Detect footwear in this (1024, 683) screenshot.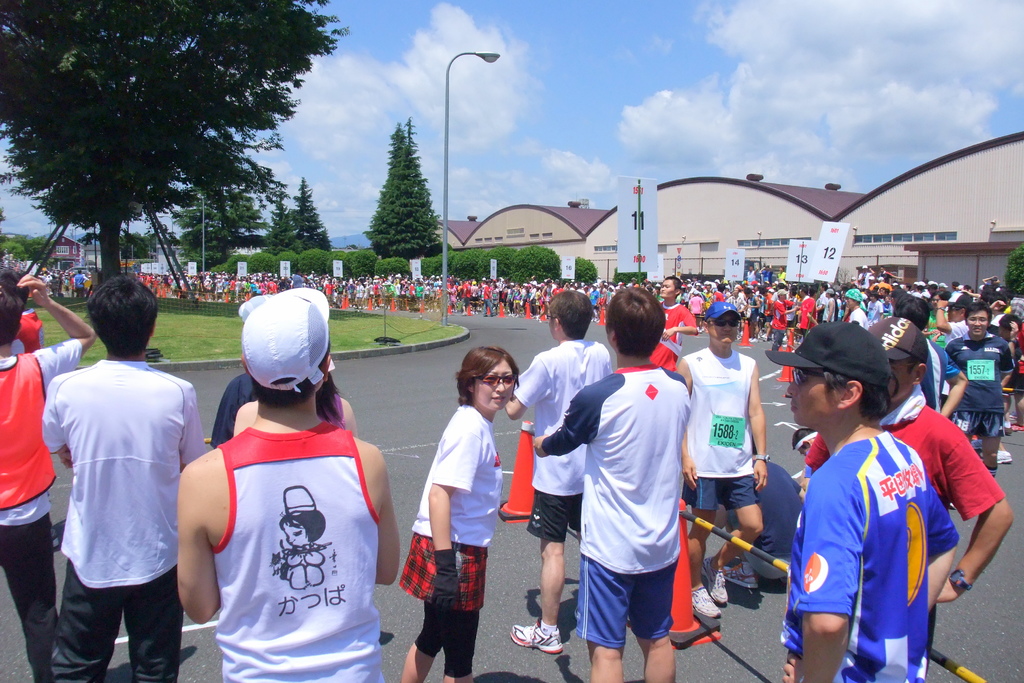
Detection: 503,625,568,655.
